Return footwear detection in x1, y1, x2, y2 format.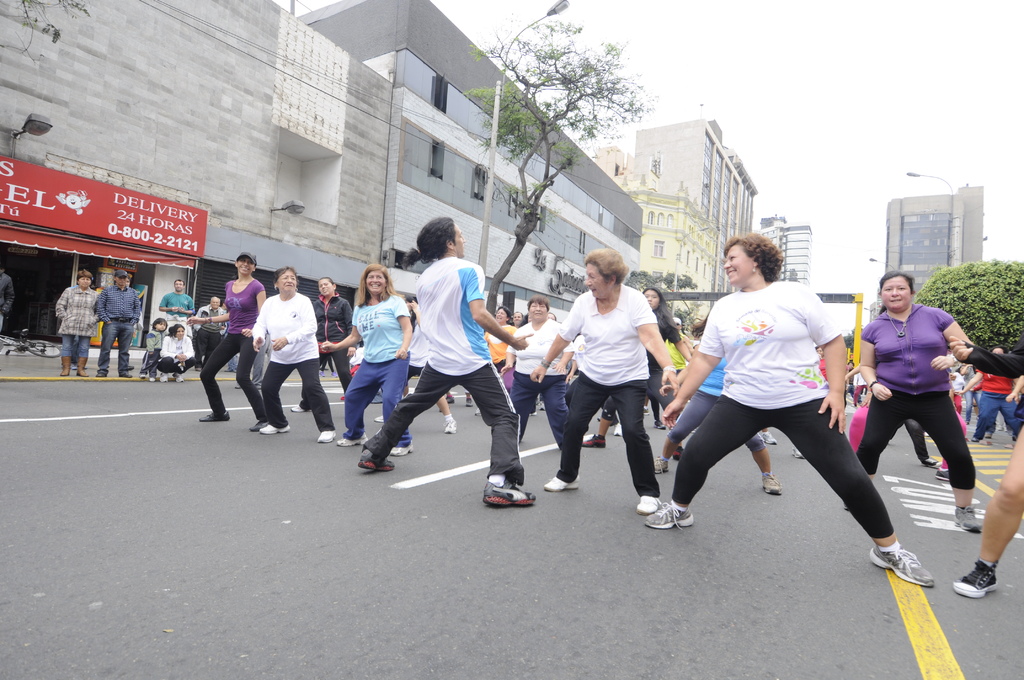
95, 372, 105, 379.
